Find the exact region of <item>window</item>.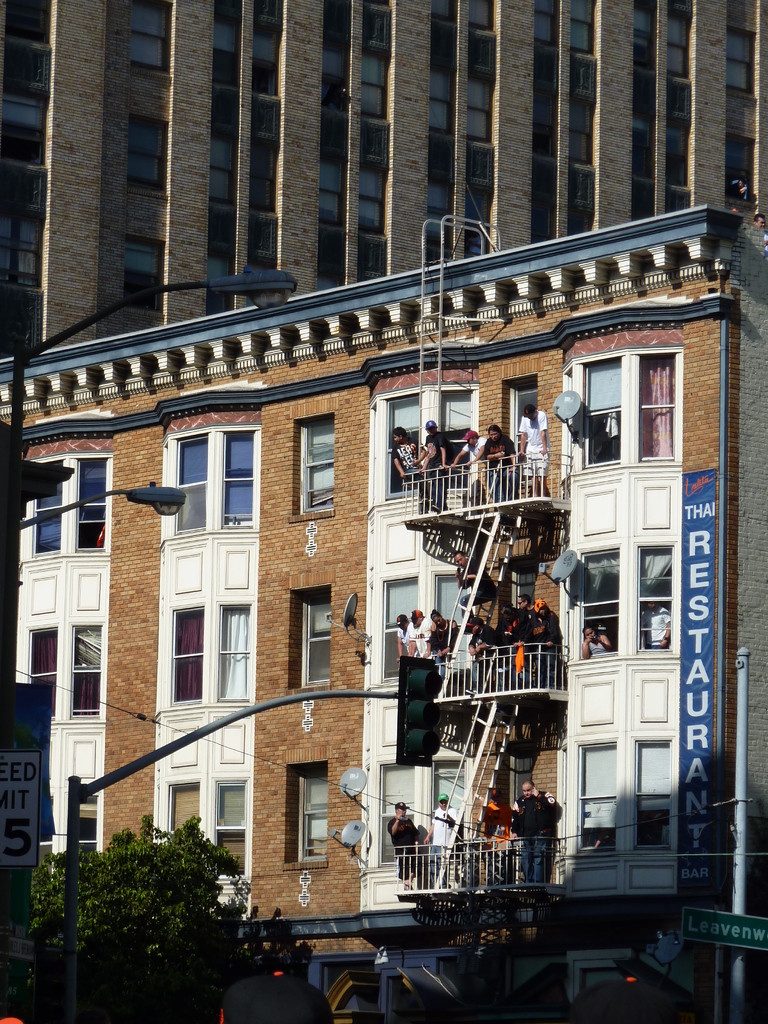
Exact region: left=583, top=746, right=621, bottom=847.
